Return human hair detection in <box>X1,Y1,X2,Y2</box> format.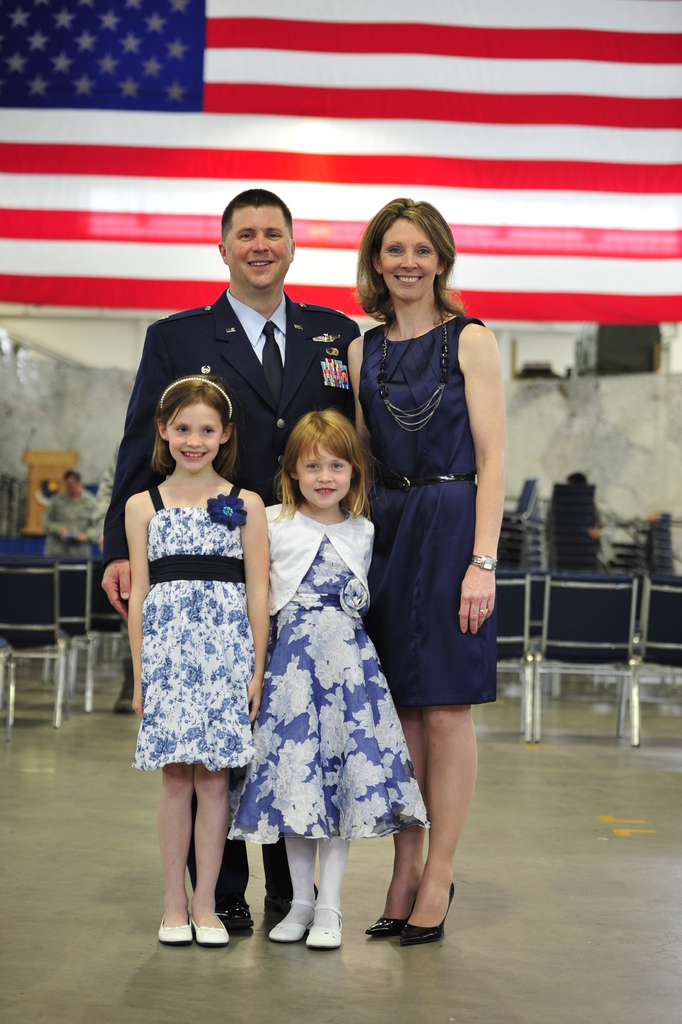
<box>61,470,84,486</box>.
